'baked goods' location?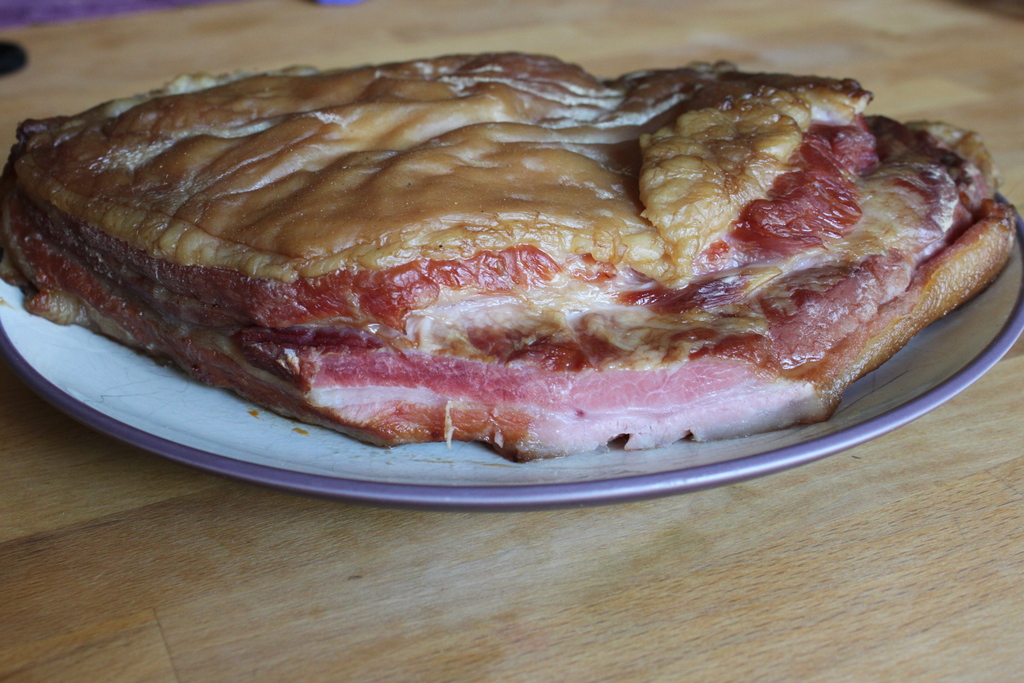
l=0, t=50, r=1021, b=462
